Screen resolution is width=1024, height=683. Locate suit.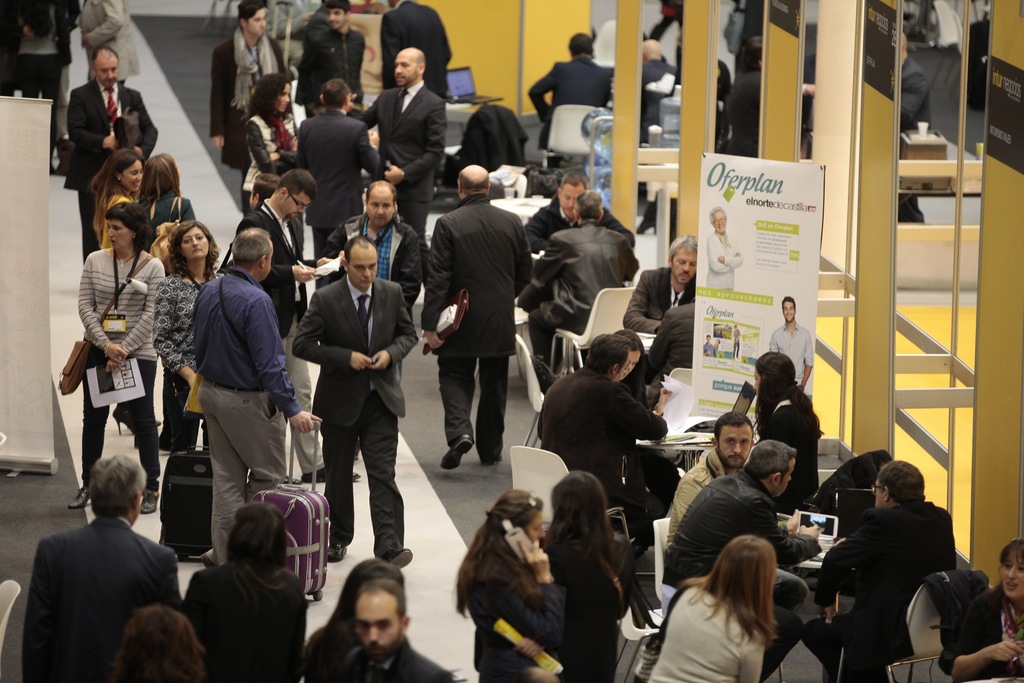
bbox=[381, 0, 453, 98].
